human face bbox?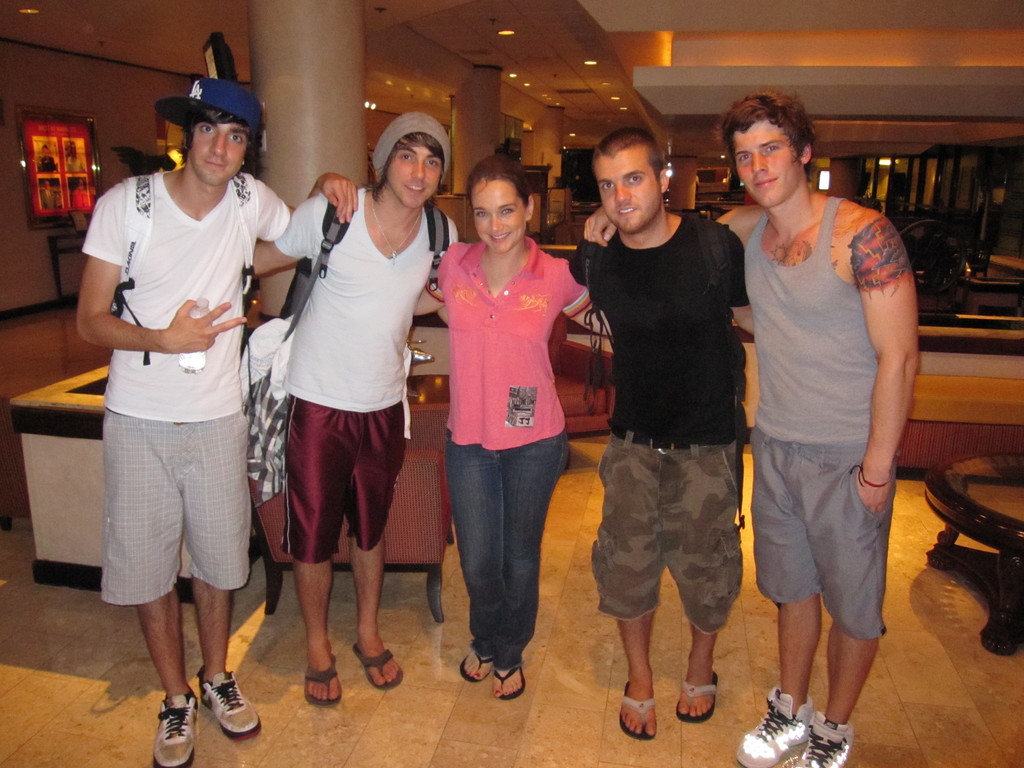
[470, 178, 527, 254]
